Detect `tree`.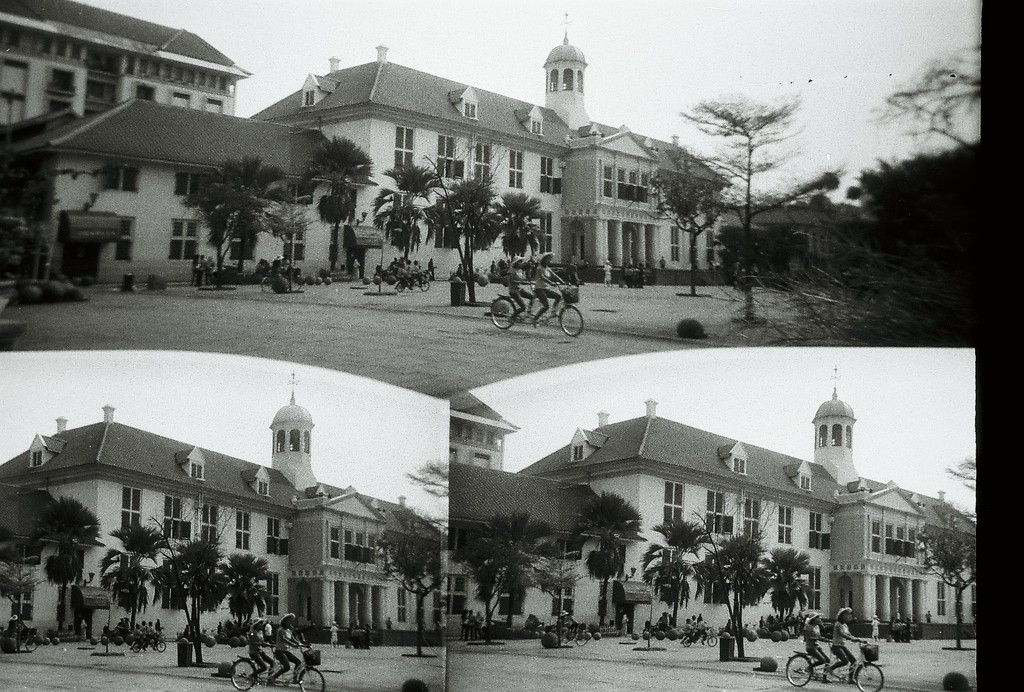
Detected at Rect(371, 161, 445, 267).
